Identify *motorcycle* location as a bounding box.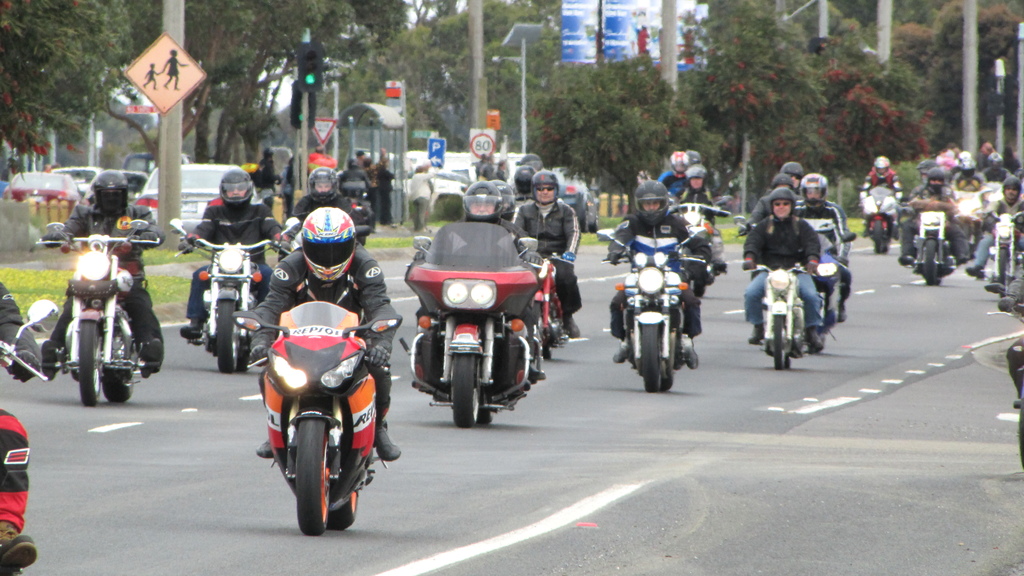
<region>984, 208, 1023, 296</region>.
